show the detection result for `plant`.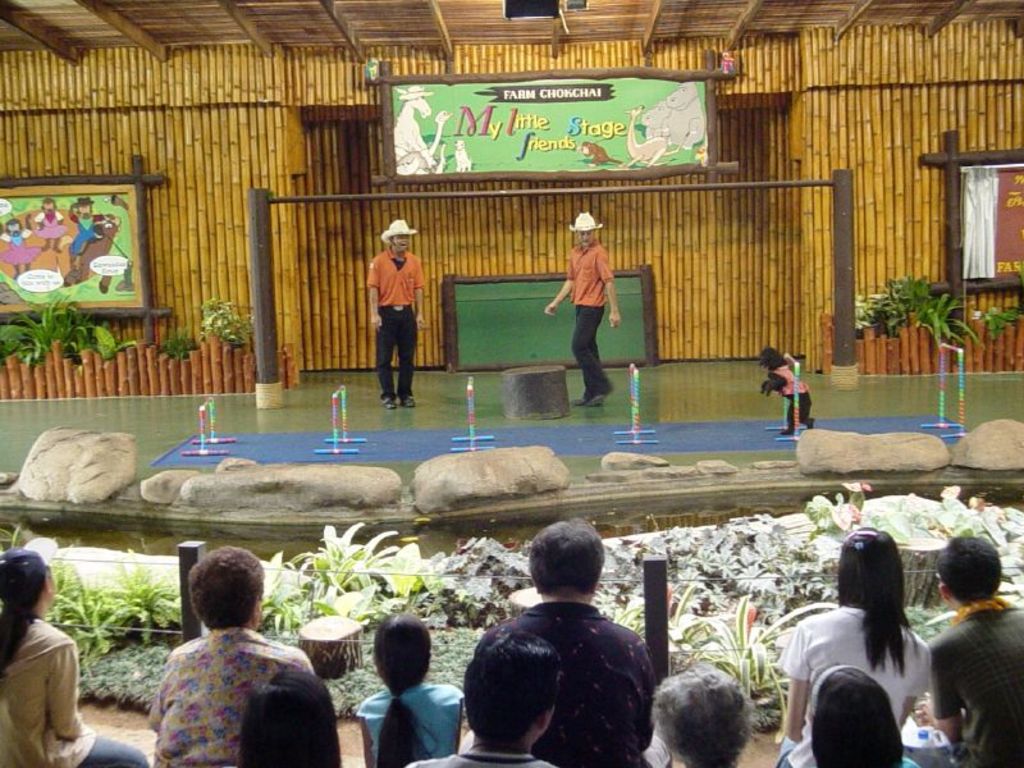
<box>886,596,970,668</box>.
